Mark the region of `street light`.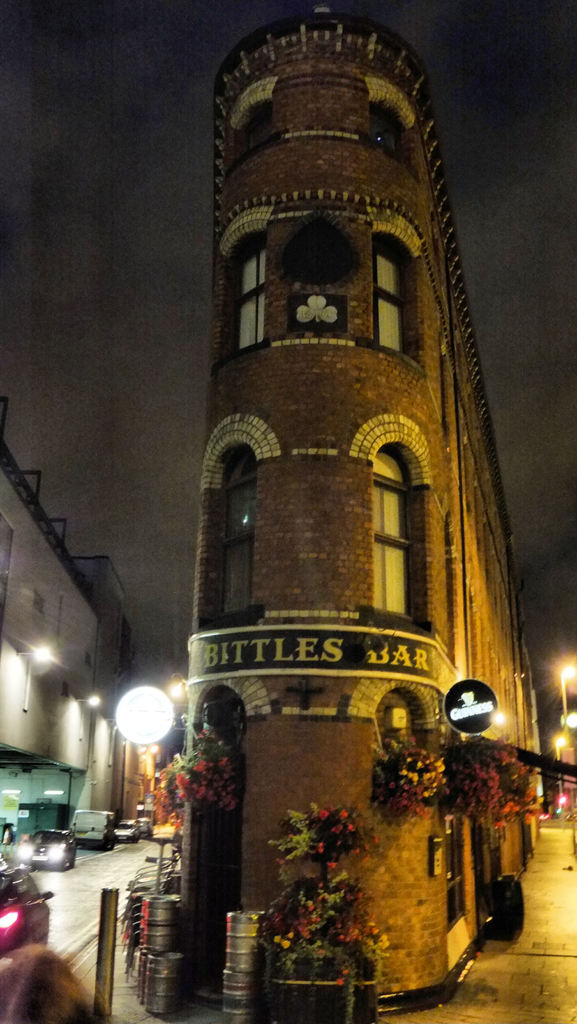
Region: Rect(94, 667, 179, 844).
